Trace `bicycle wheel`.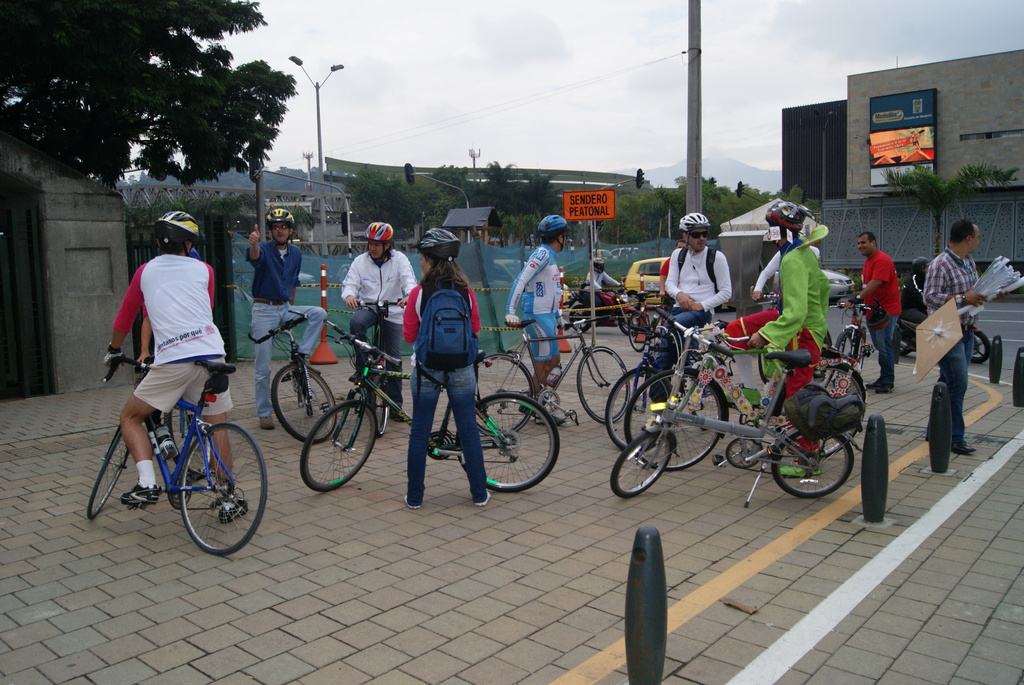
Traced to 627/309/645/356.
